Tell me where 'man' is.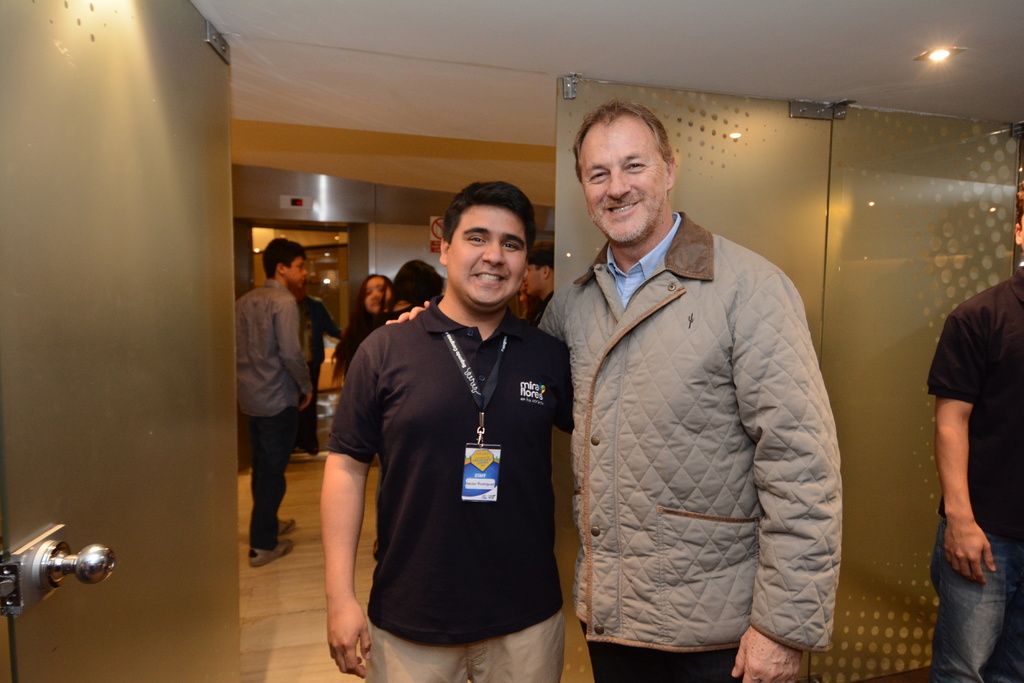
'man' is at detection(230, 238, 314, 565).
